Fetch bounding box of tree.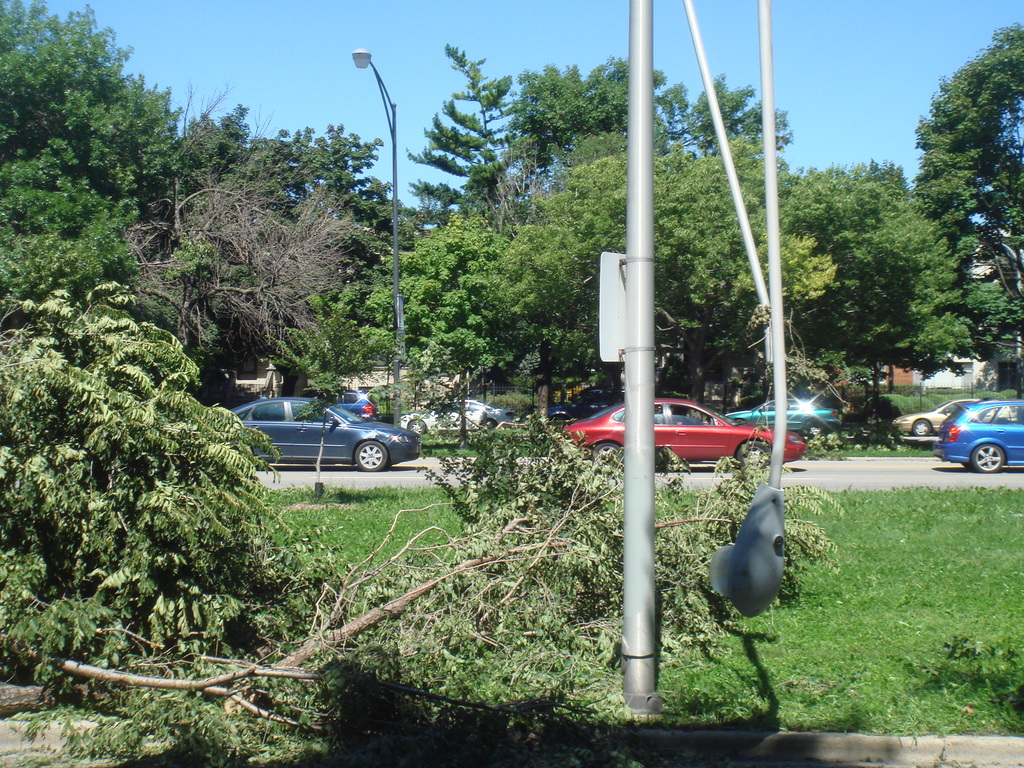
Bbox: box(776, 150, 920, 356).
